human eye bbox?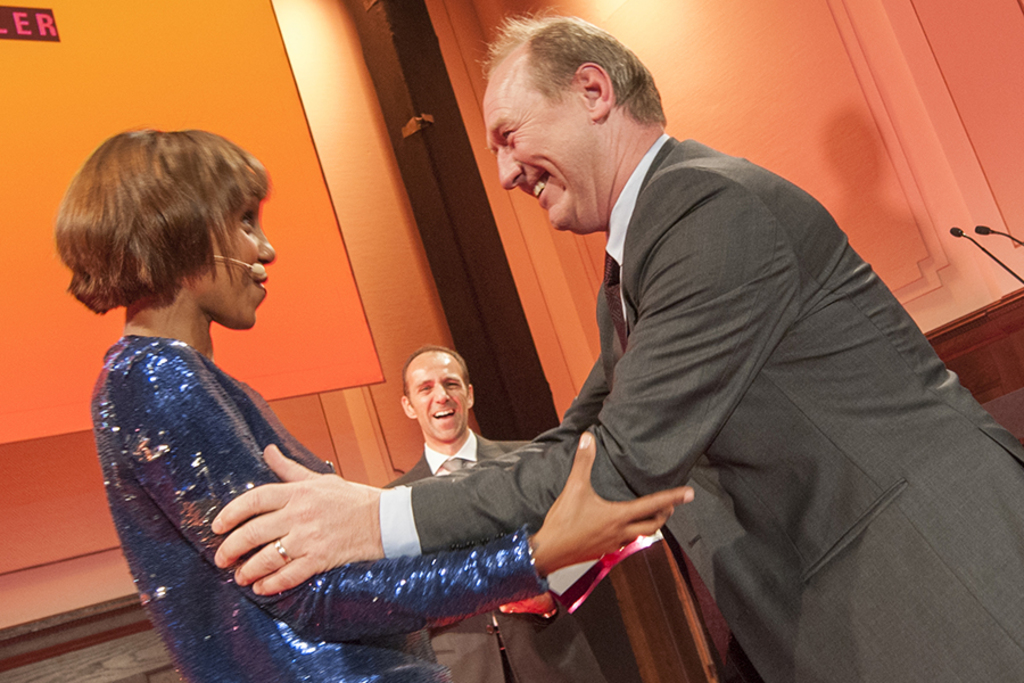
[left=448, top=373, right=463, bottom=393]
